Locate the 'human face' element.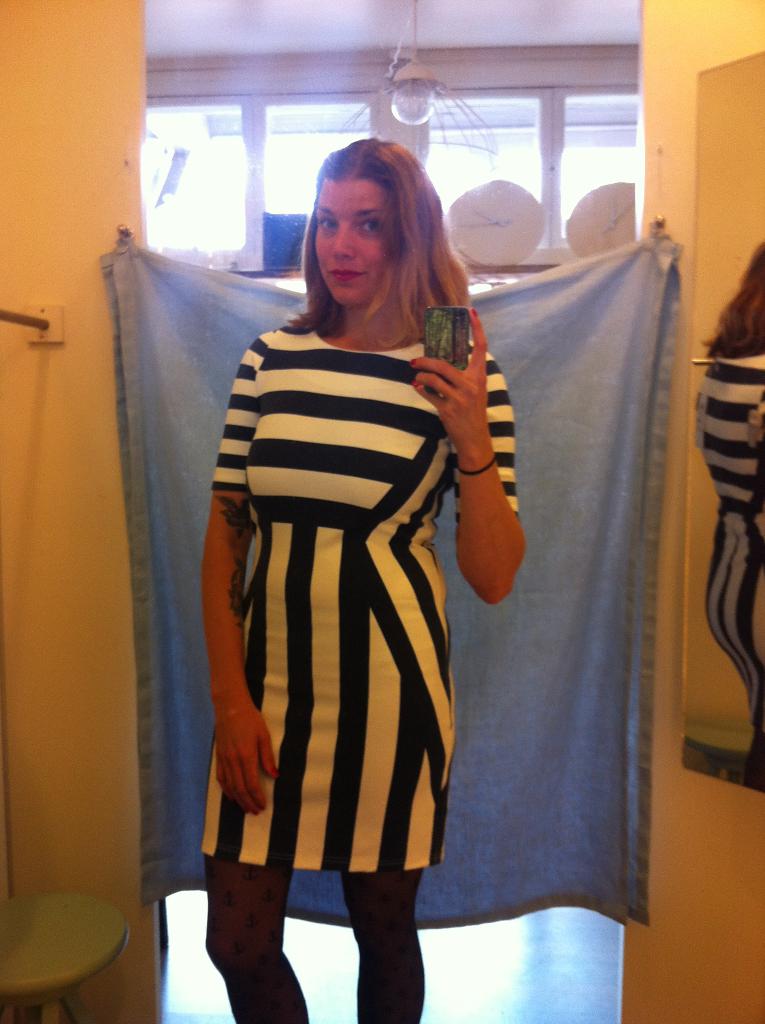
Element bbox: bbox(317, 175, 405, 301).
